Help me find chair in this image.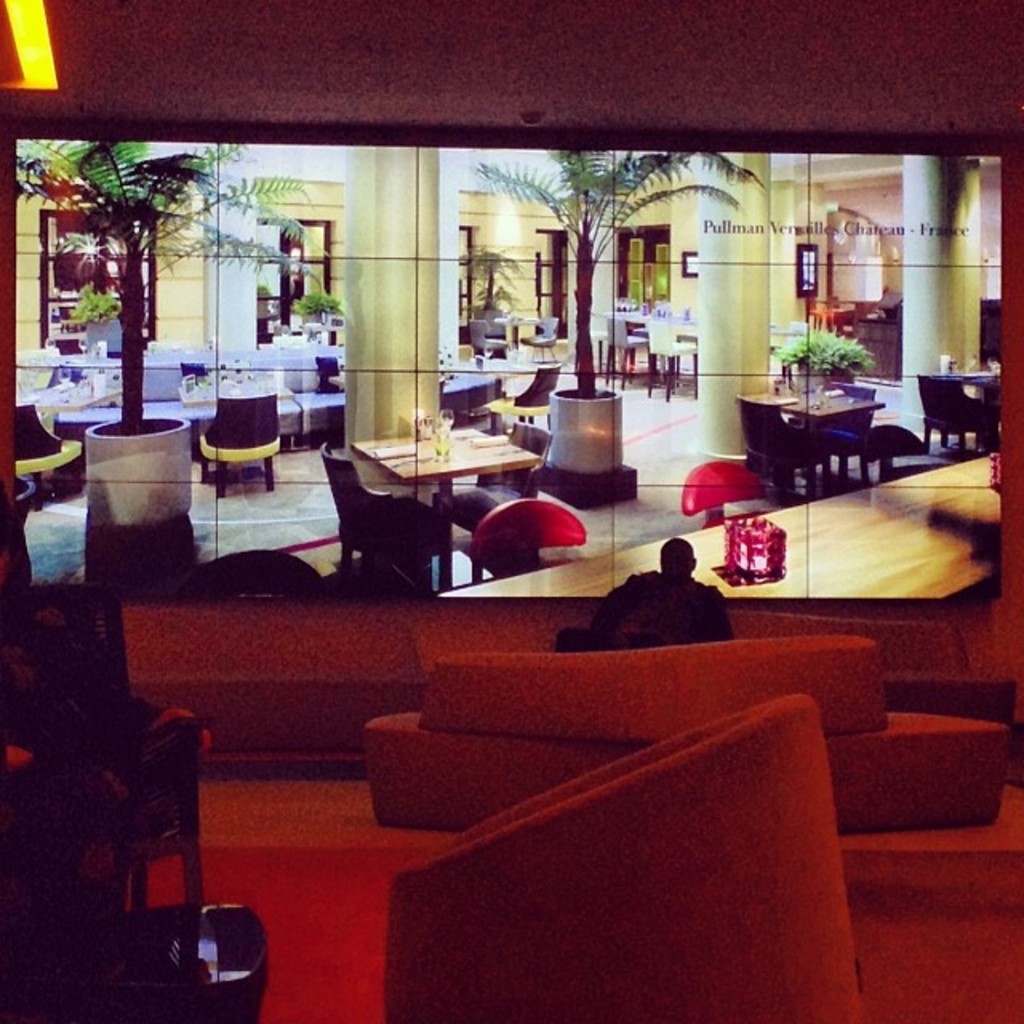
Found it: 0, 584, 218, 912.
